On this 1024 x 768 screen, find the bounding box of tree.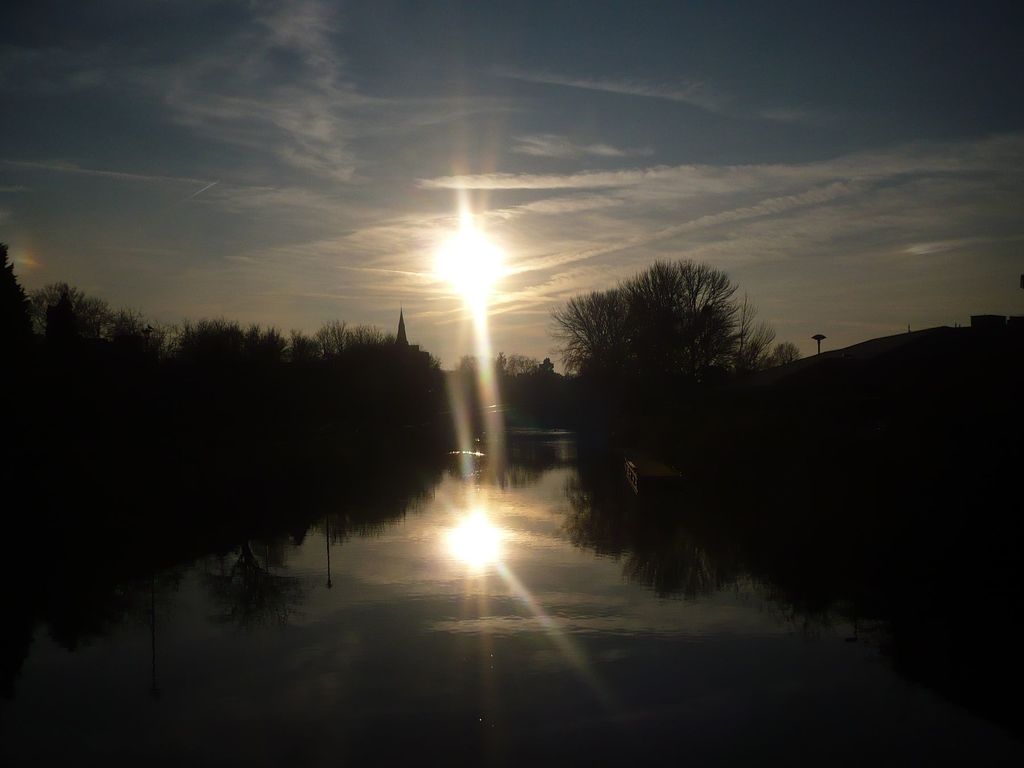
Bounding box: 449, 351, 551, 387.
